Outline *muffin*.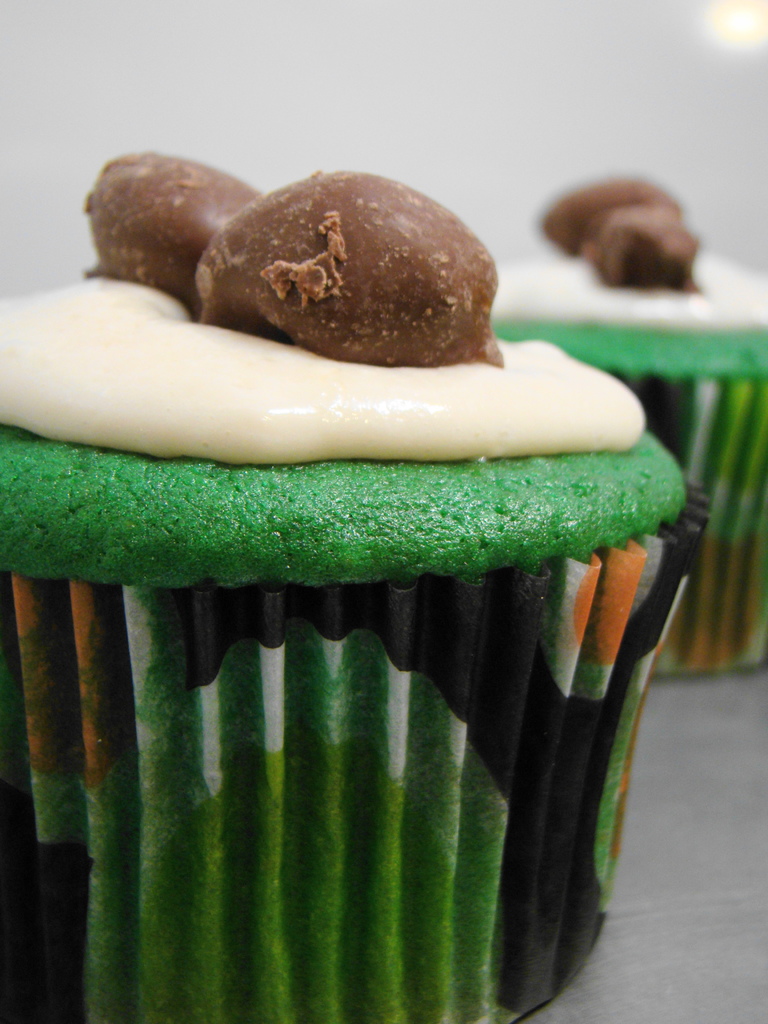
Outline: <bbox>0, 156, 746, 985</bbox>.
